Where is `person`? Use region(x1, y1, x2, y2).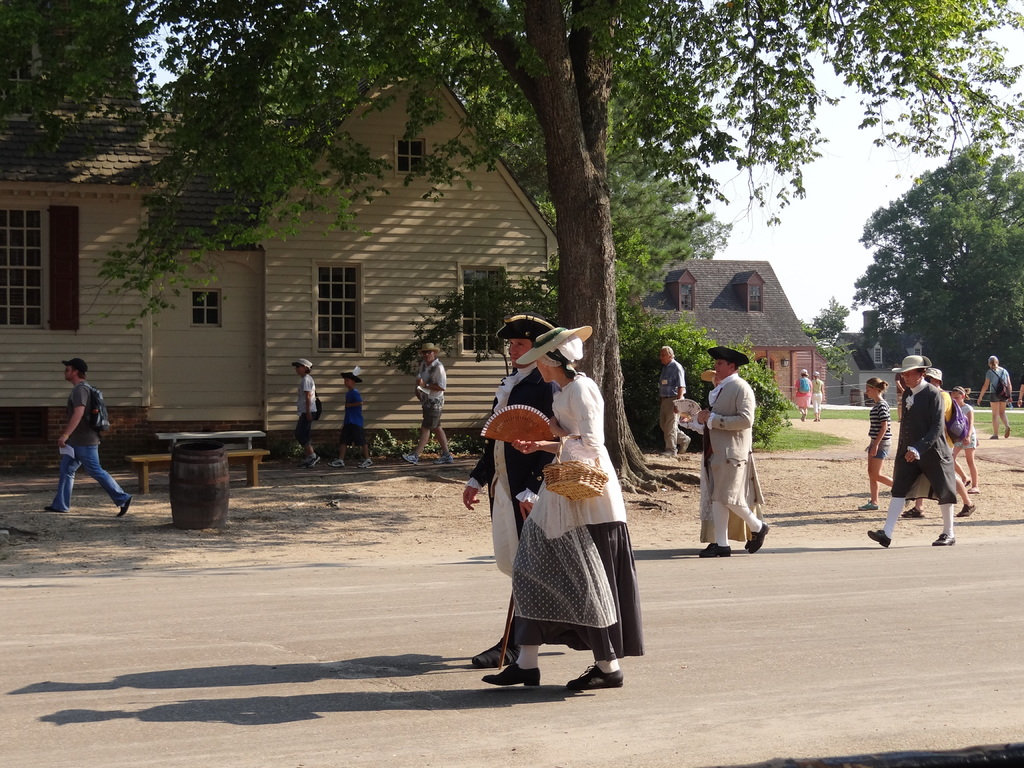
region(479, 337, 627, 687).
